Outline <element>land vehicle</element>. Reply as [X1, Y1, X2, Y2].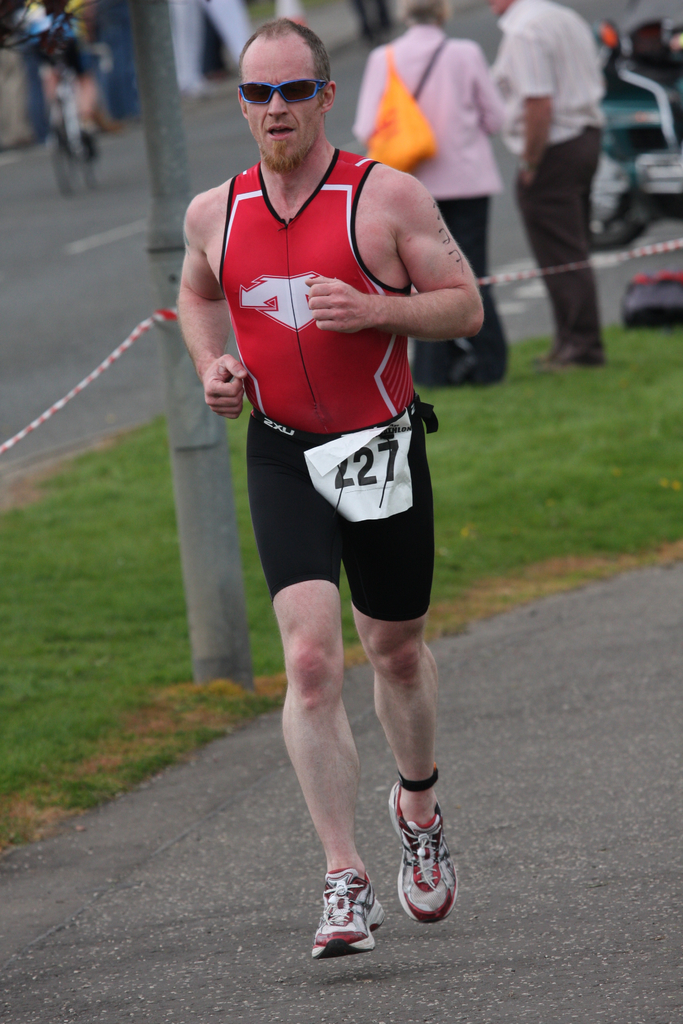
[587, 16, 682, 251].
